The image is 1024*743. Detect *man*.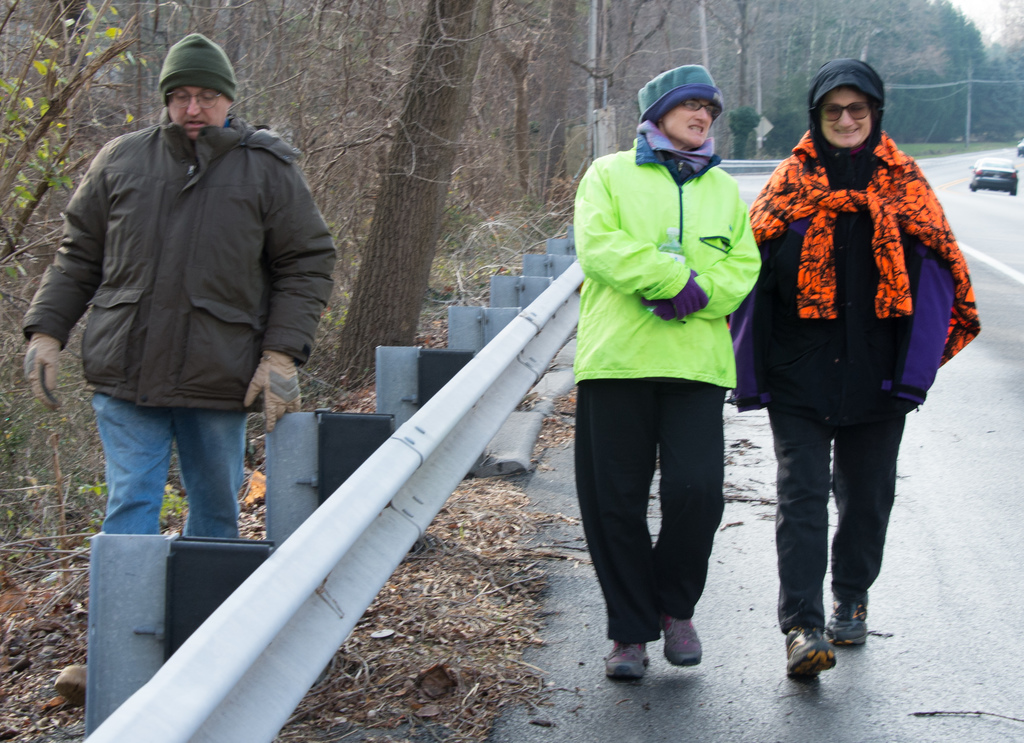
Detection: x1=36, y1=47, x2=330, y2=586.
